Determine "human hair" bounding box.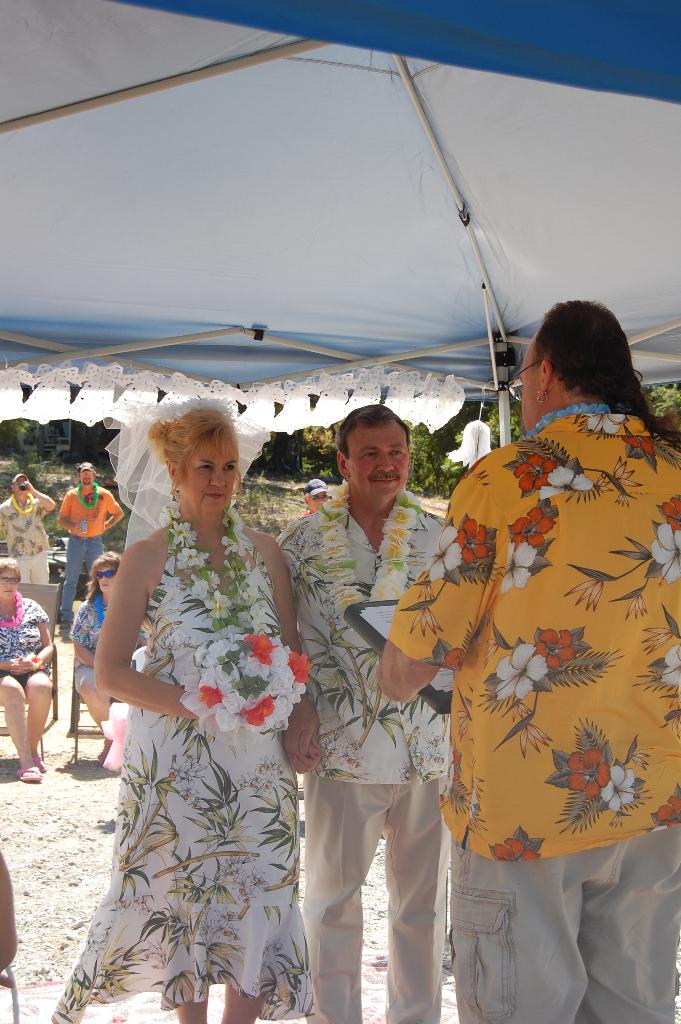
Determined: BBox(0, 554, 21, 582).
